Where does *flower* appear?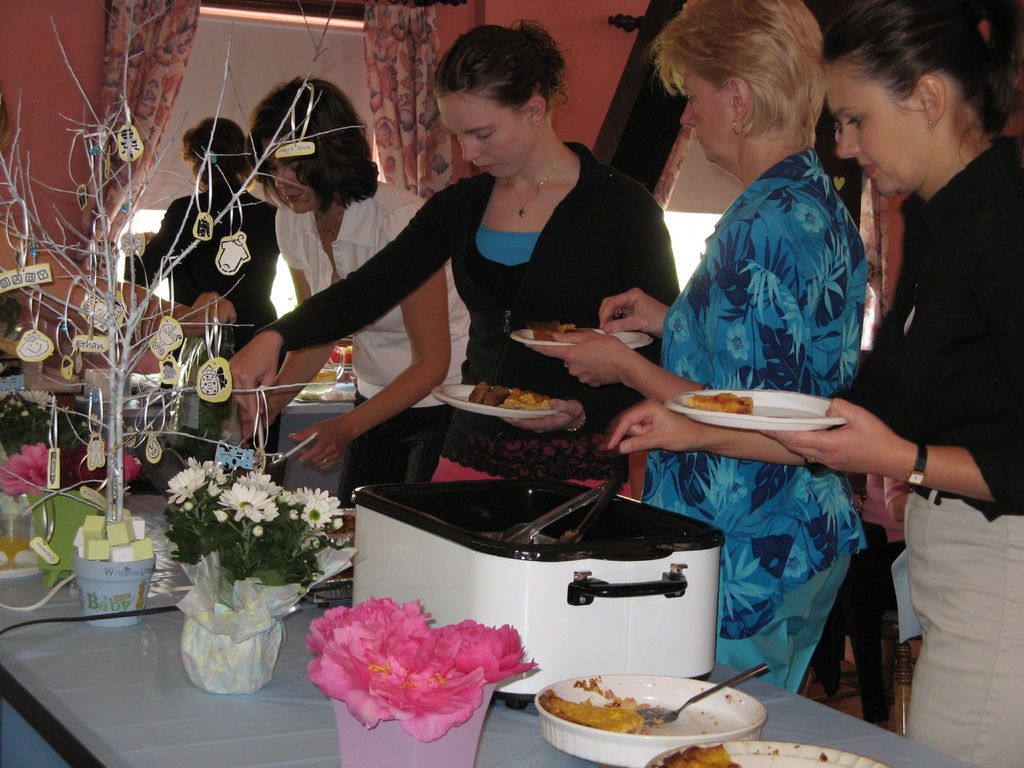
Appears at <box>0,440,49,495</box>.
